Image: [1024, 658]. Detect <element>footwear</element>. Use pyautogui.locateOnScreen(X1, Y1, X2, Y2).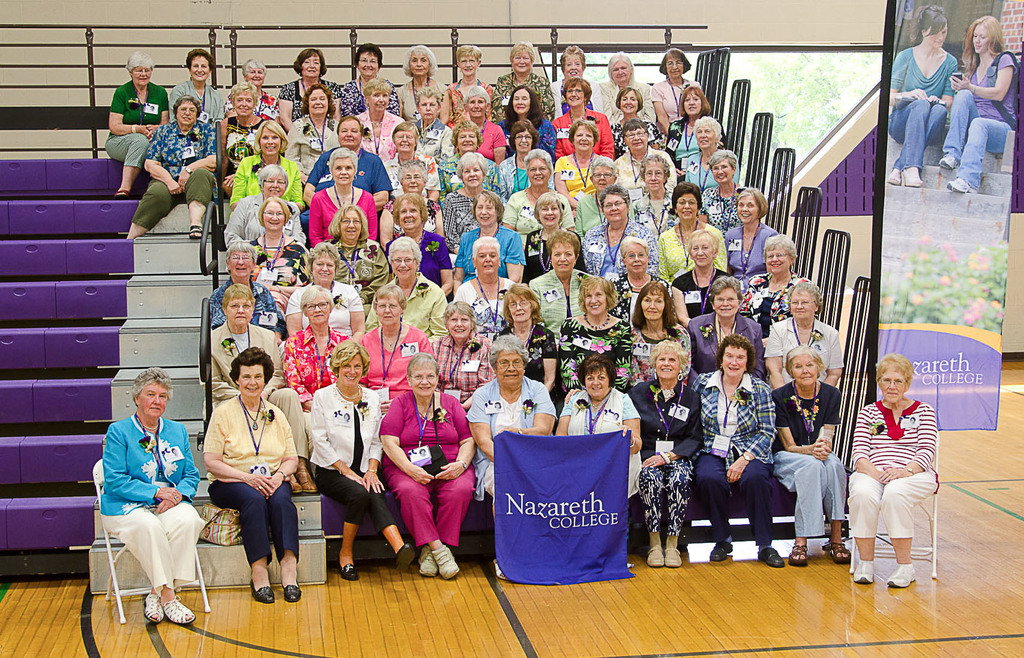
pyautogui.locateOnScreen(147, 598, 166, 626).
